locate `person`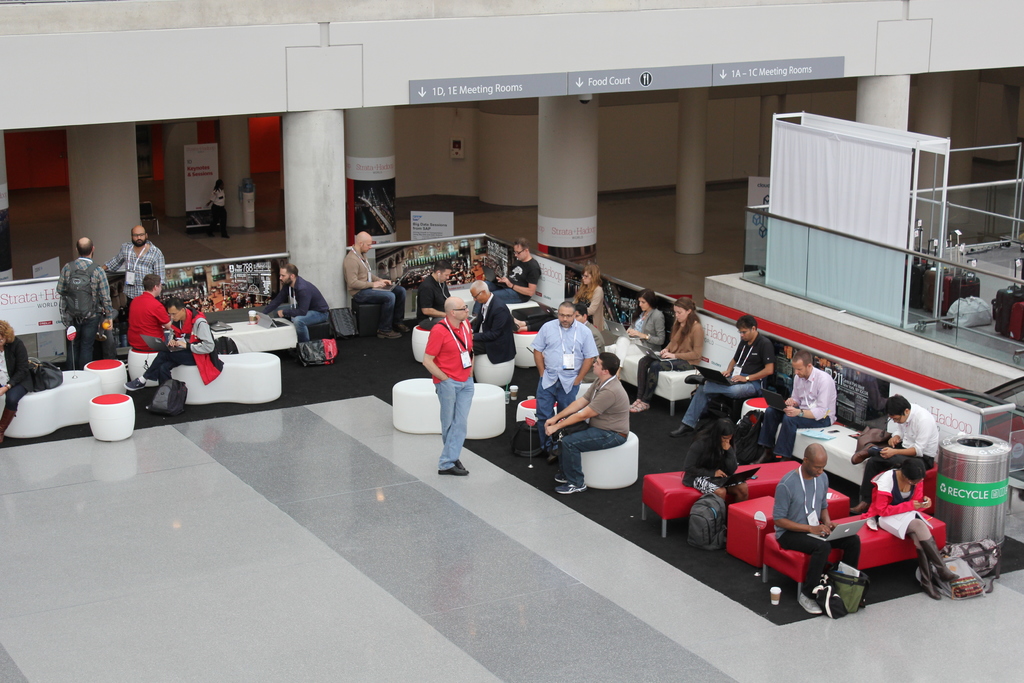
crop(539, 353, 624, 495)
